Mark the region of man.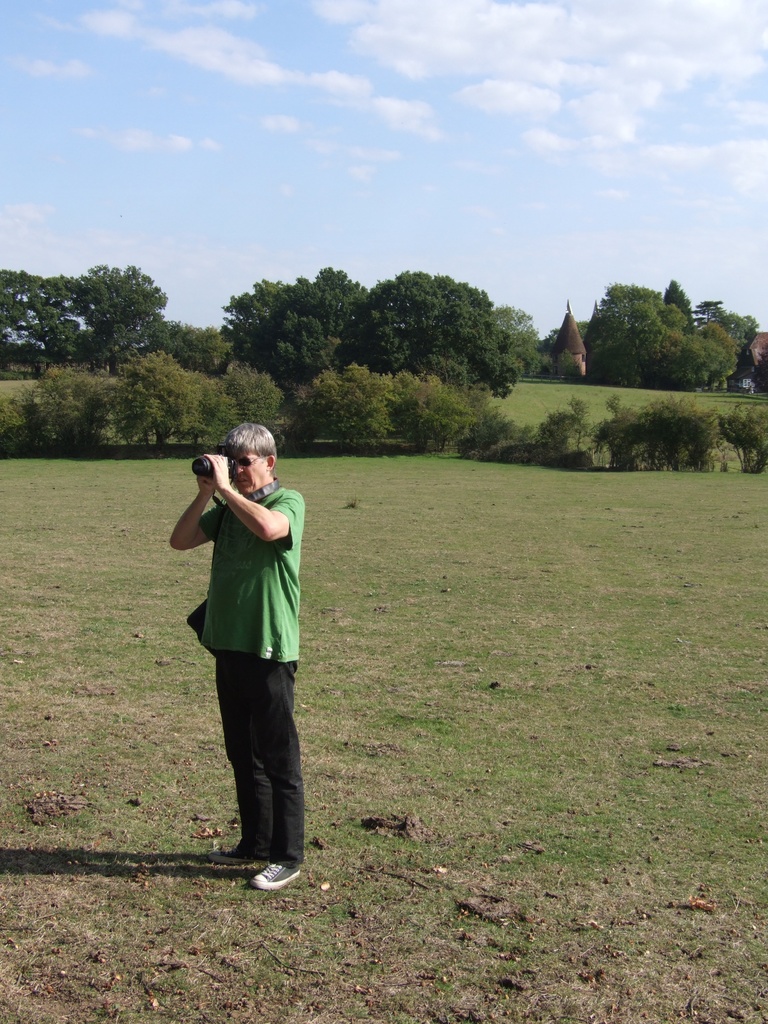
Region: bbox=(173, 398, 321, 888).
